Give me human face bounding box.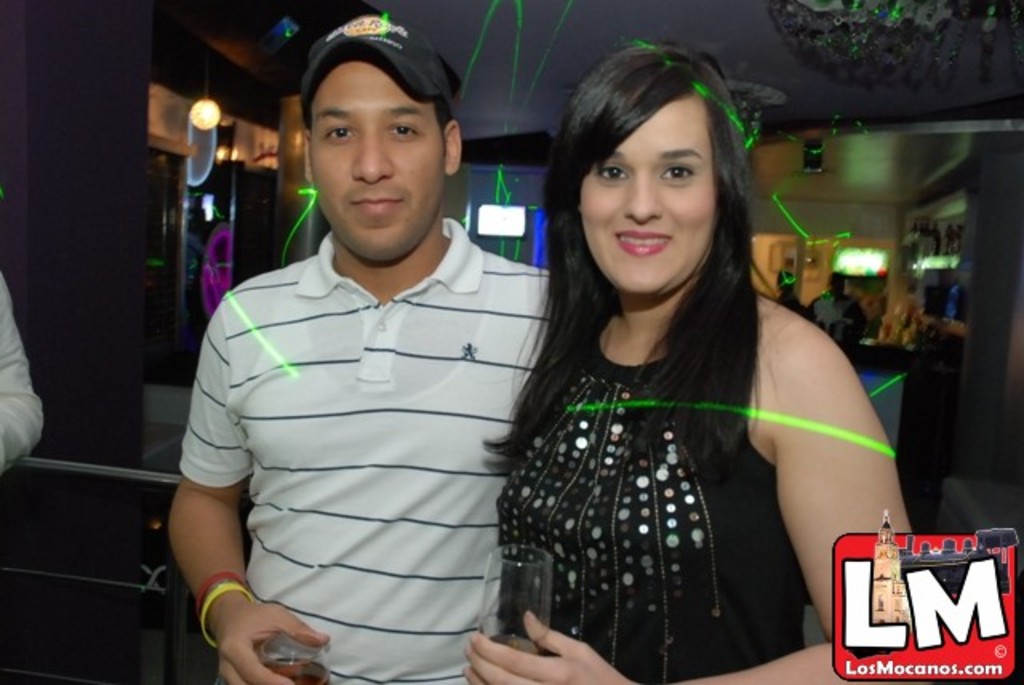
l=576, t=91, r=738, b=285.
